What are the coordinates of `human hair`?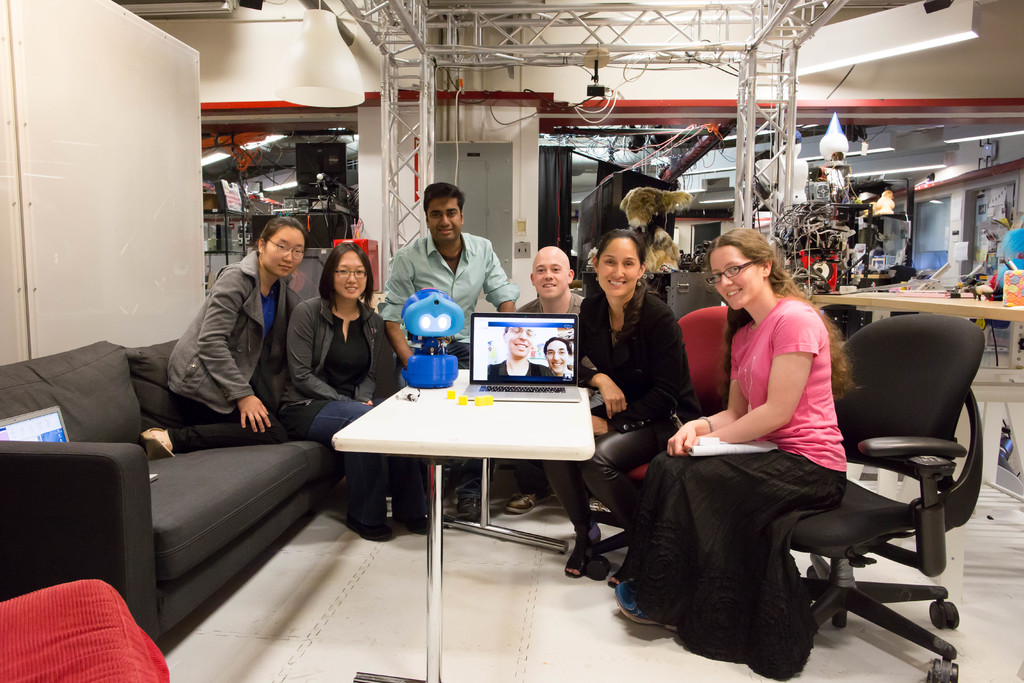
[598,226,644,267].
